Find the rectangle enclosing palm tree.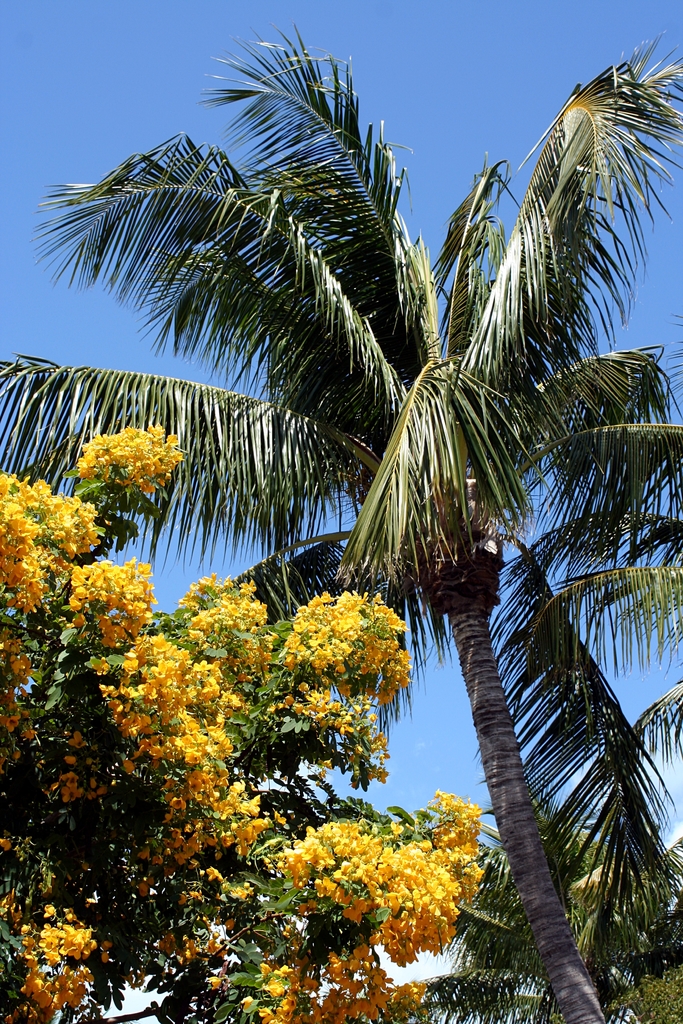
bbox(0, 45, 682, 1023).
